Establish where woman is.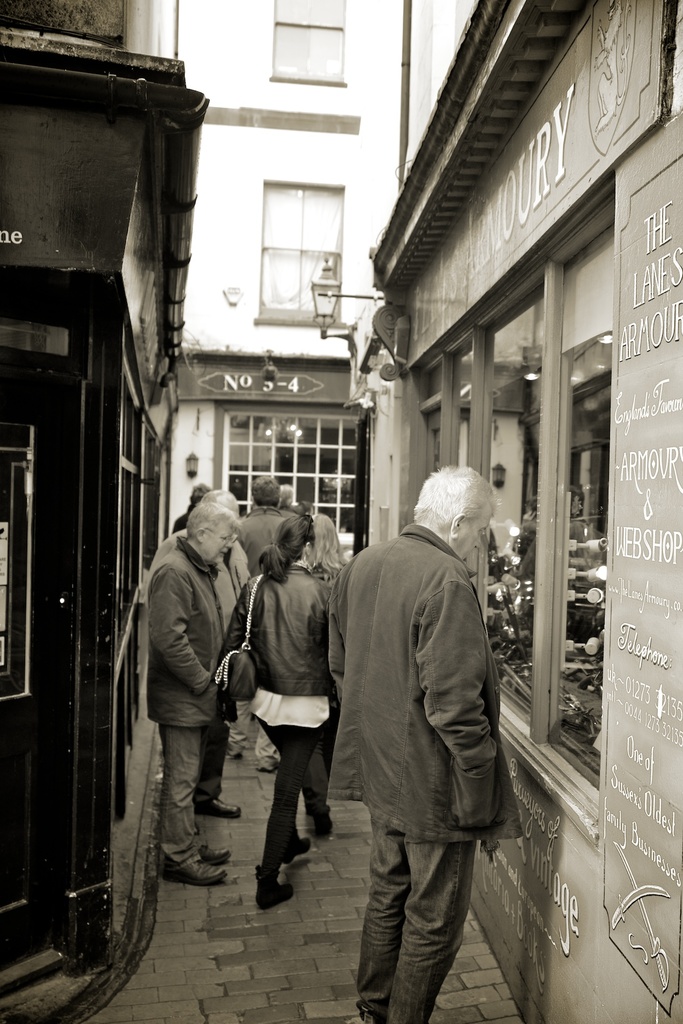
Established at 231/502/346/931.
